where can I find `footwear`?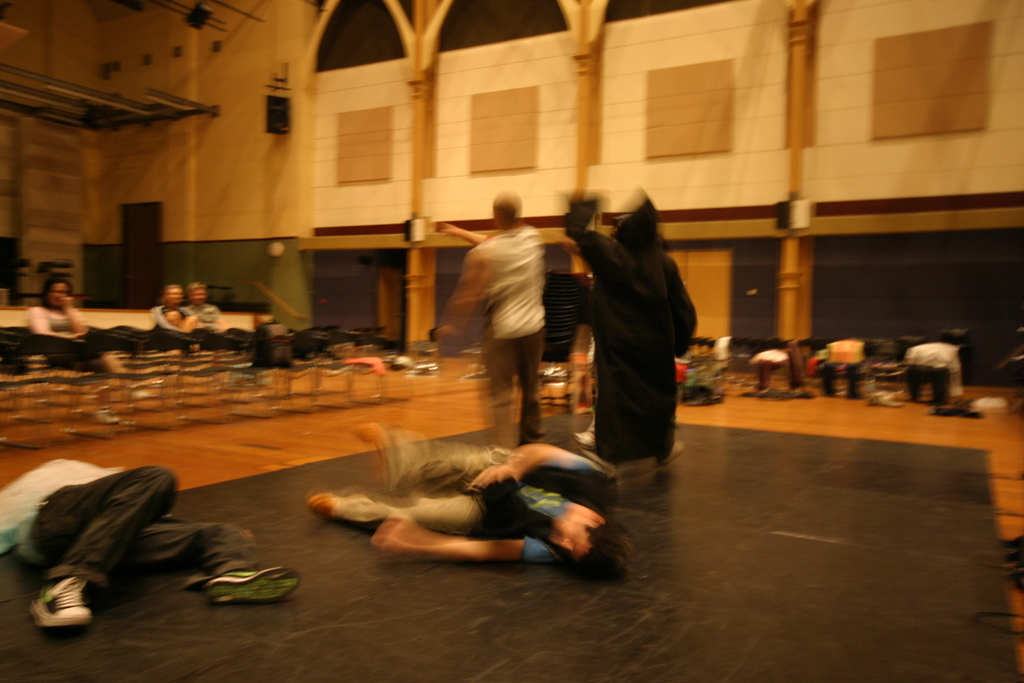
You can find it at {"left": 19, "top": 582, "right": 85, "bottom": 649}.
